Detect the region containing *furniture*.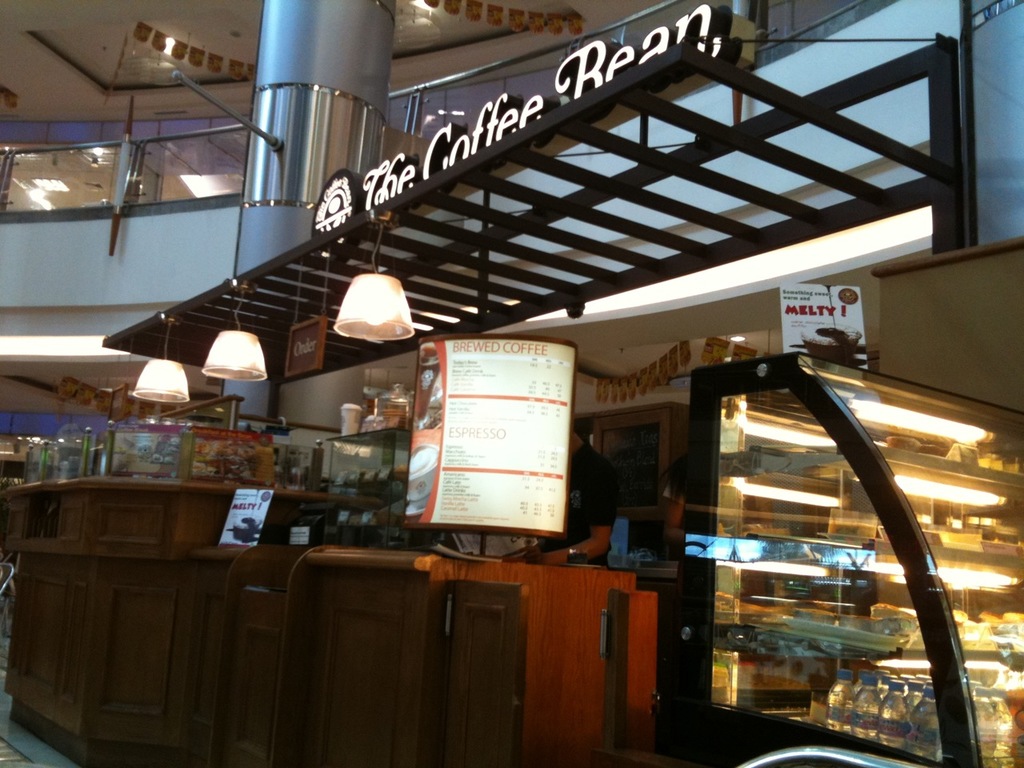
{"x1": 6, "y1": 472, "x2": 386, "y2": 767}.
